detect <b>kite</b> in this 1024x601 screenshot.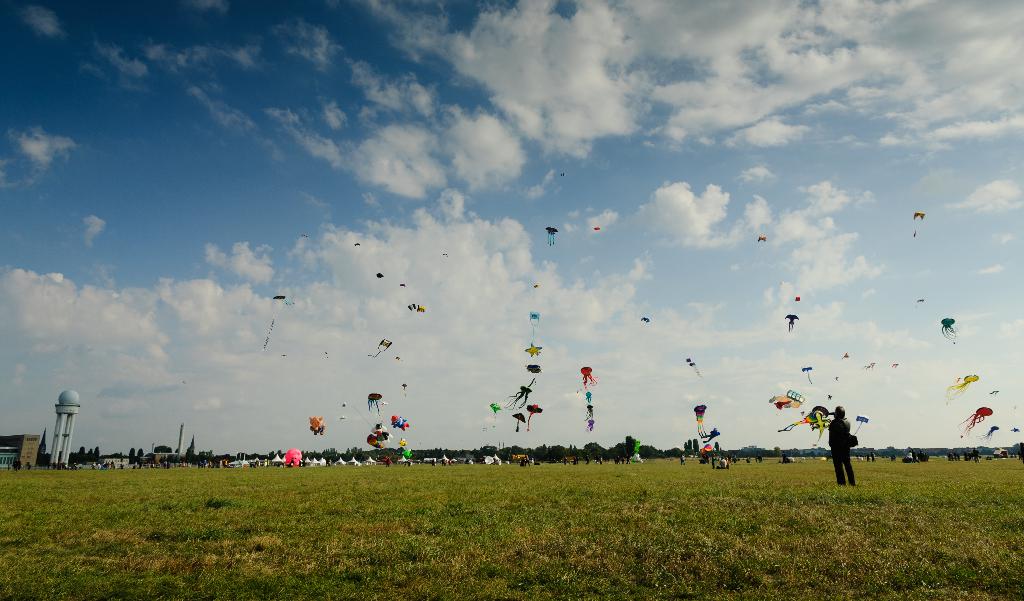
Detection: left=524, top=310, right=545, bottom=357.
